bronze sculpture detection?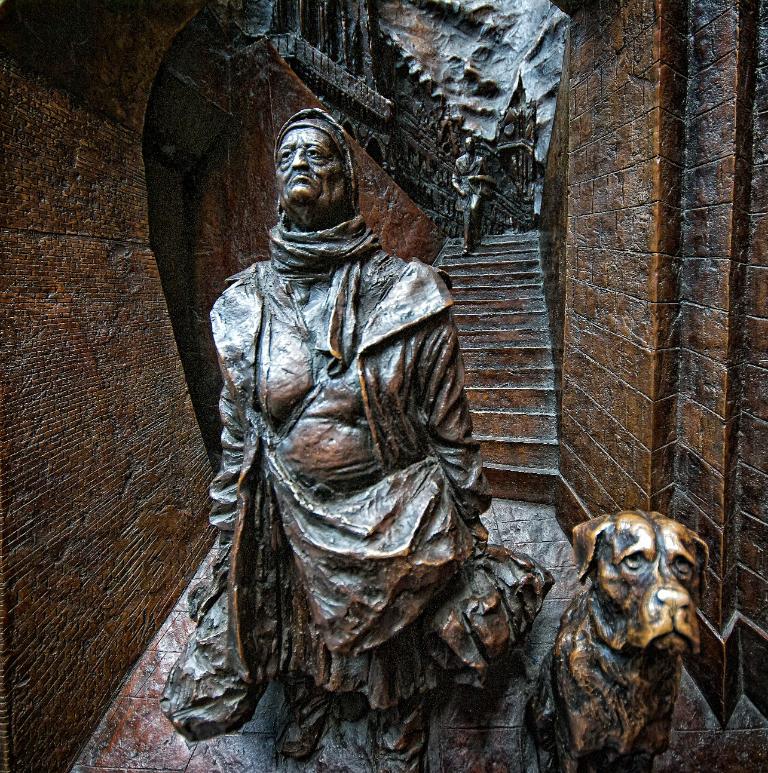
{"left": 162, "top": 114, "right": 710, "bottom": 763}
